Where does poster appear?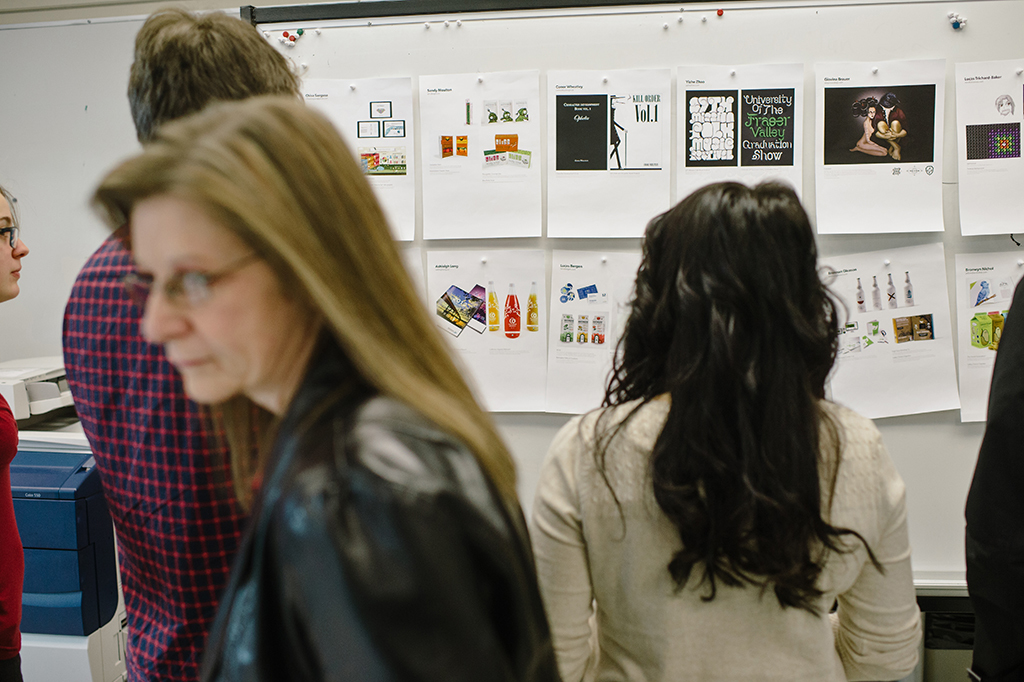
Appears at <box>427,252,543,416</box>.
